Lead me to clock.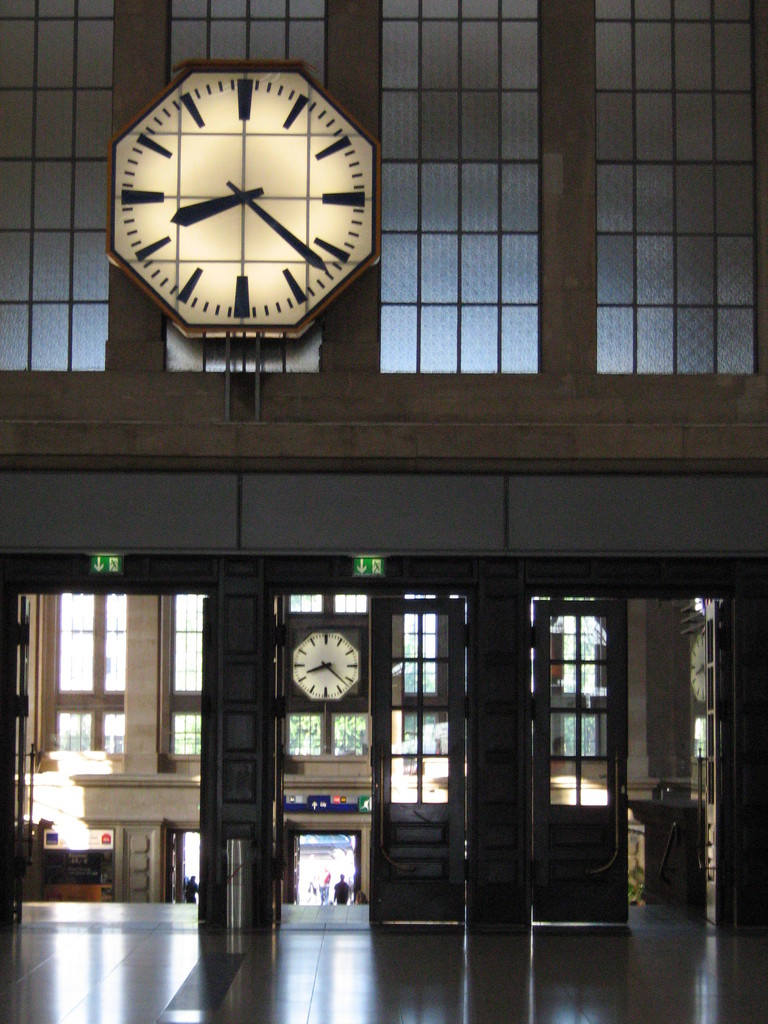
Lead to region(282, 615, 365, 710).
